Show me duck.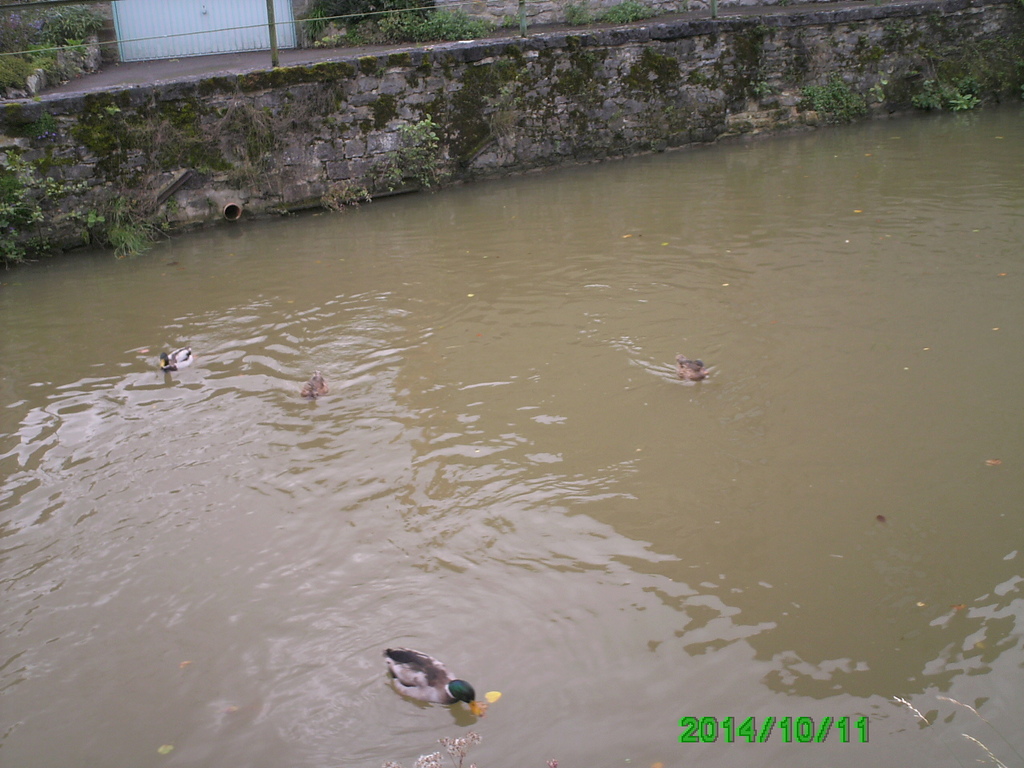
duck is here: box(677, 354, 706, 377).
